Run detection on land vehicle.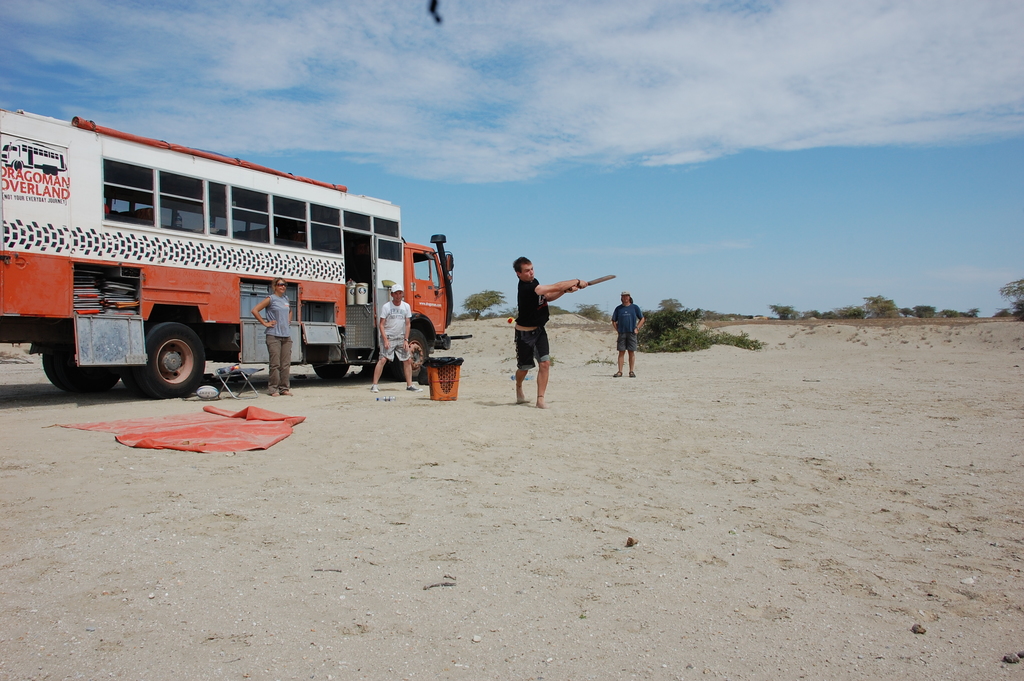
Result: <region>8, 152, 478, 386</region>.
